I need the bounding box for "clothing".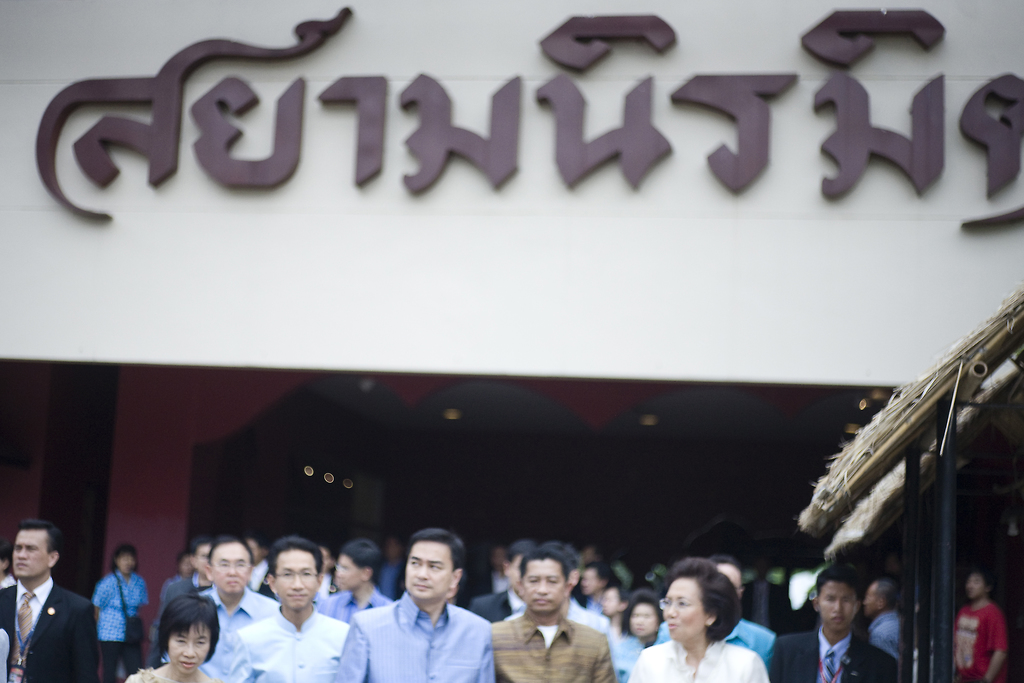
Here it is: pyautogui.locateOnScreen(489, 604, 620, 682).
